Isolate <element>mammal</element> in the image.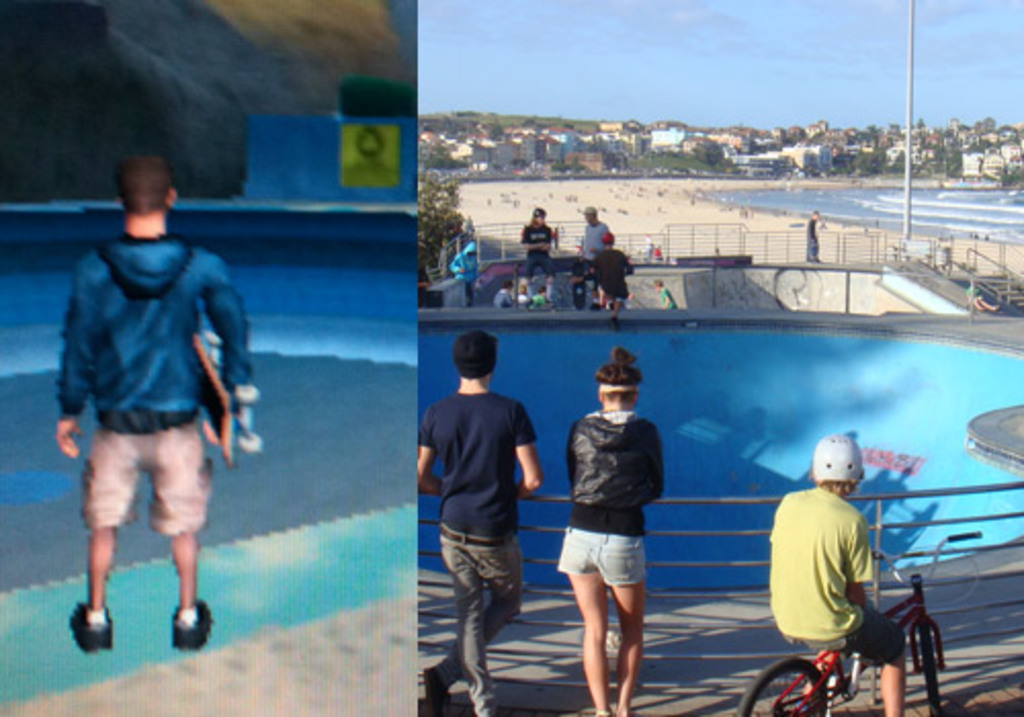
Isolated region: <box>524,203,553,318</box>.
